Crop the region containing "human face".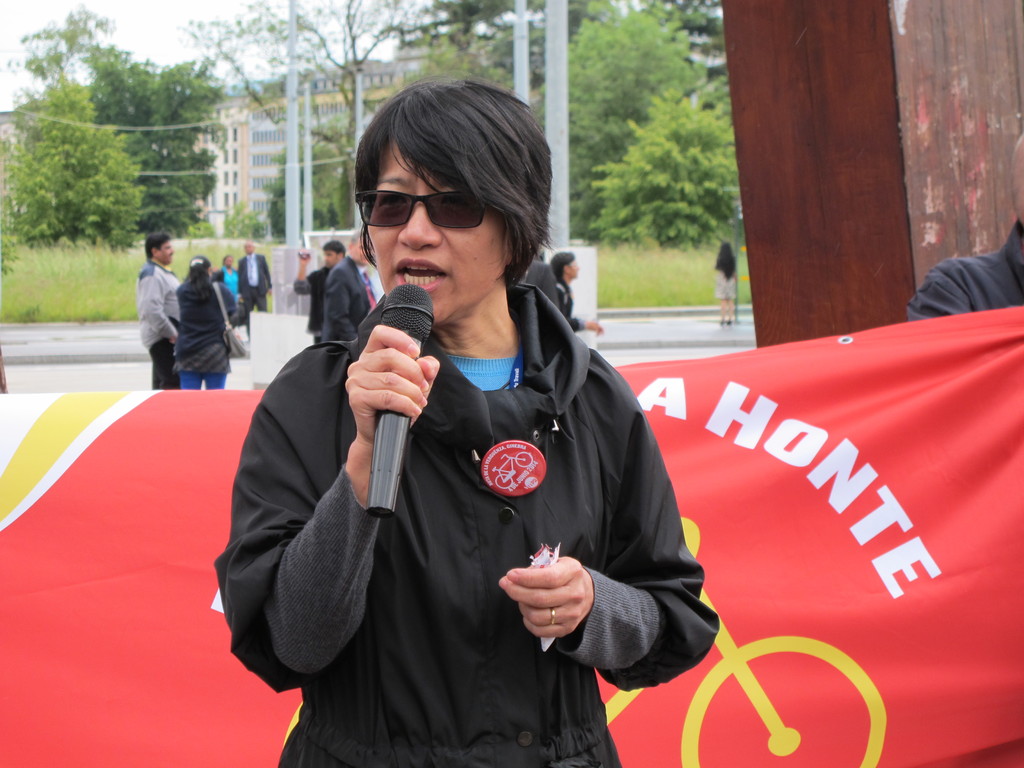
Crop region: [x1=569, y1=260, x2=579, y2=279].
